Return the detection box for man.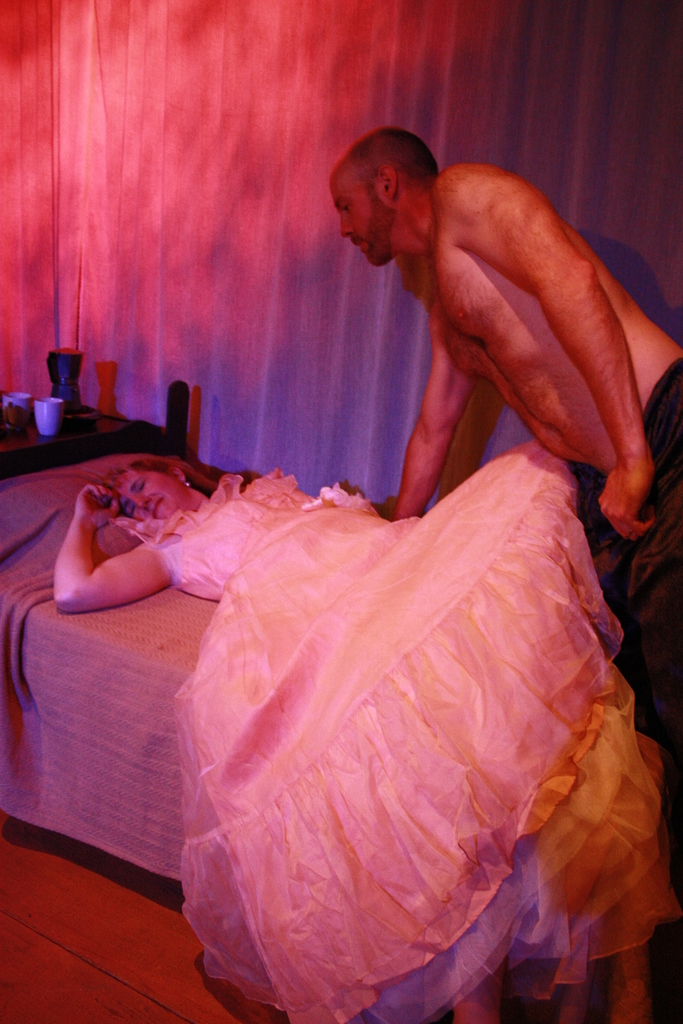
(326, 120, 682, 849).
